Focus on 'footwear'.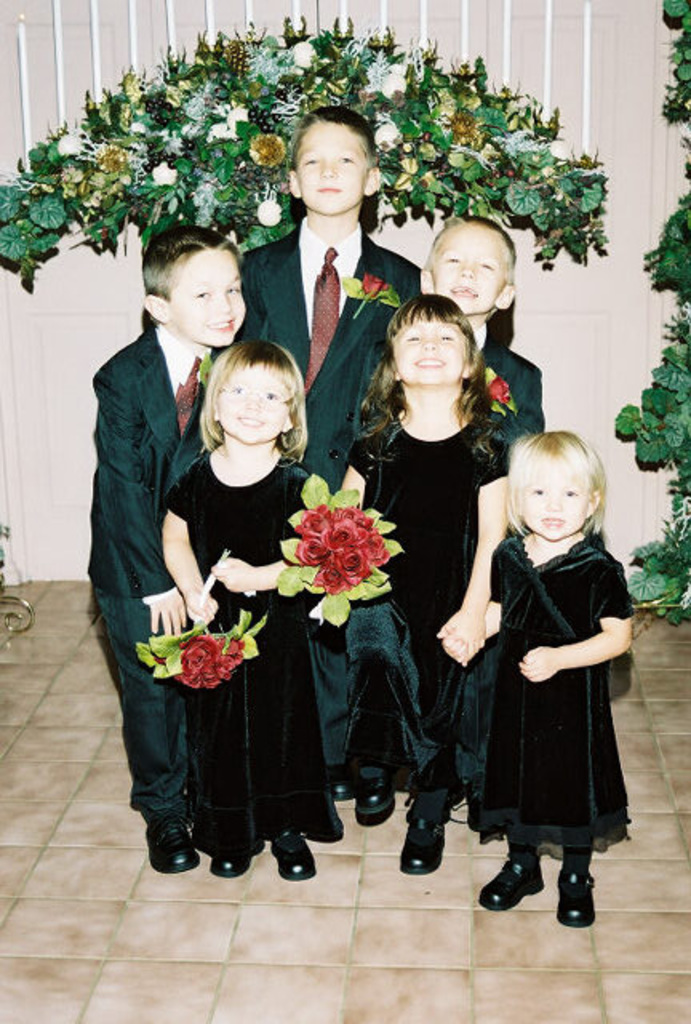
Focused at (left=142, top=813, right=202, bottom=874).
